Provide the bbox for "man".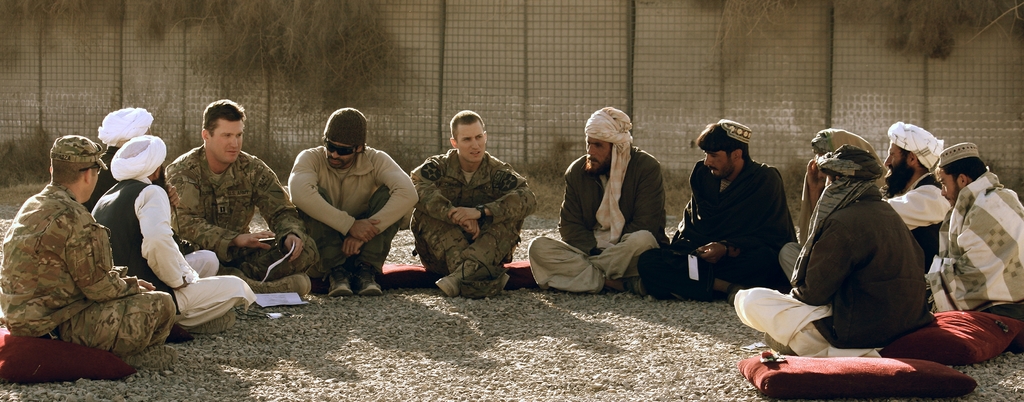
l=76, t=108, r=173, b=239.
